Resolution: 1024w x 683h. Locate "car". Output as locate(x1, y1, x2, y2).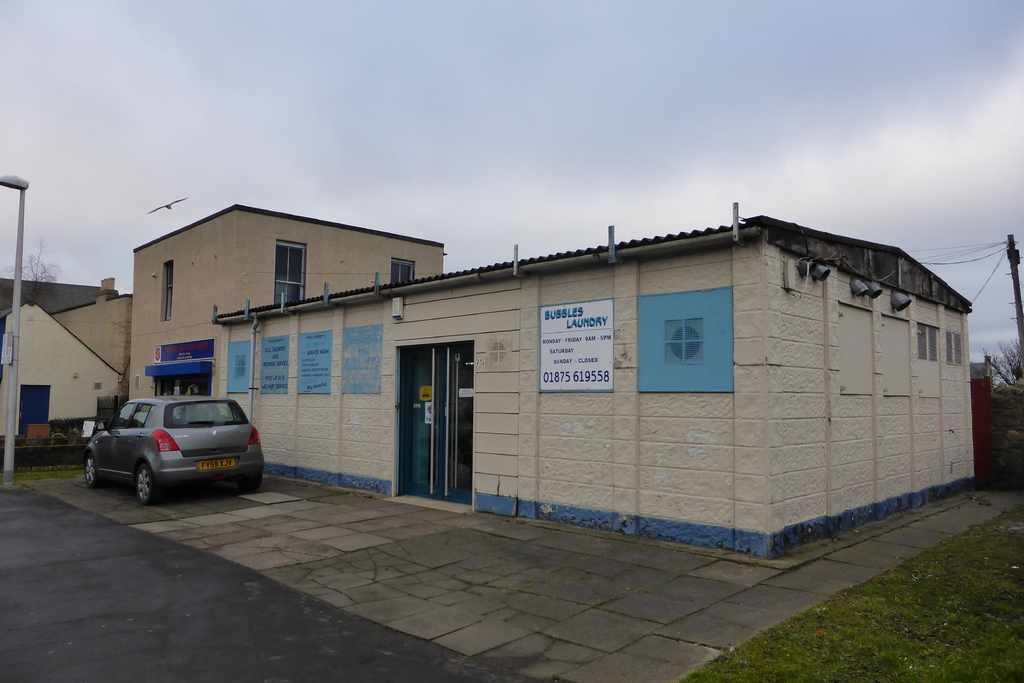
locate(83, 398, 263, 504).
